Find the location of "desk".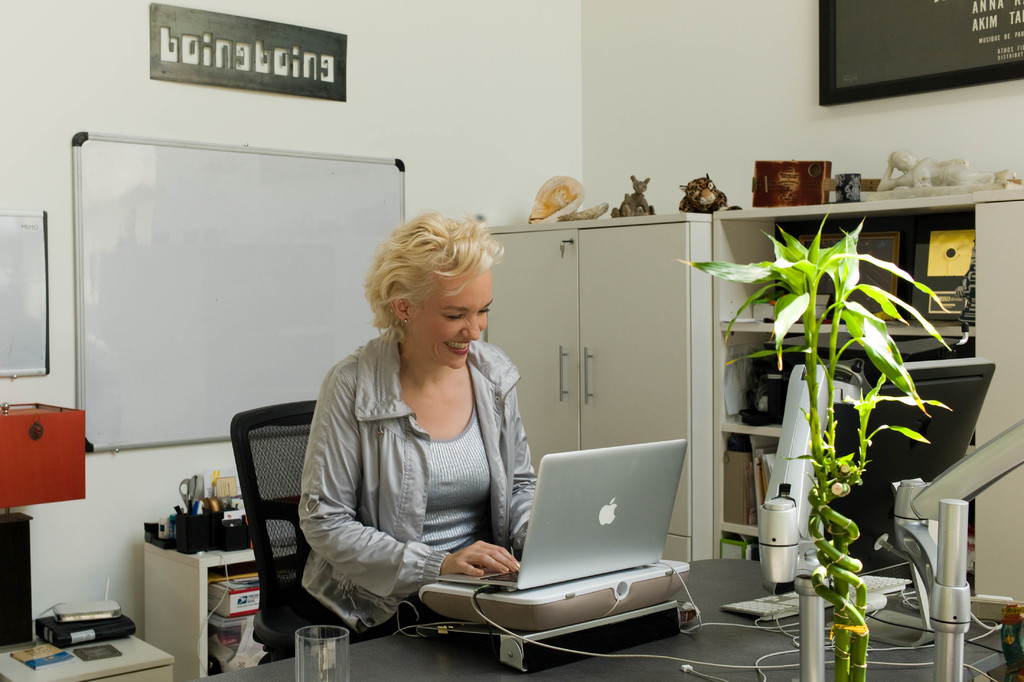
Location: bbox(209, 557, 1020, 680).
